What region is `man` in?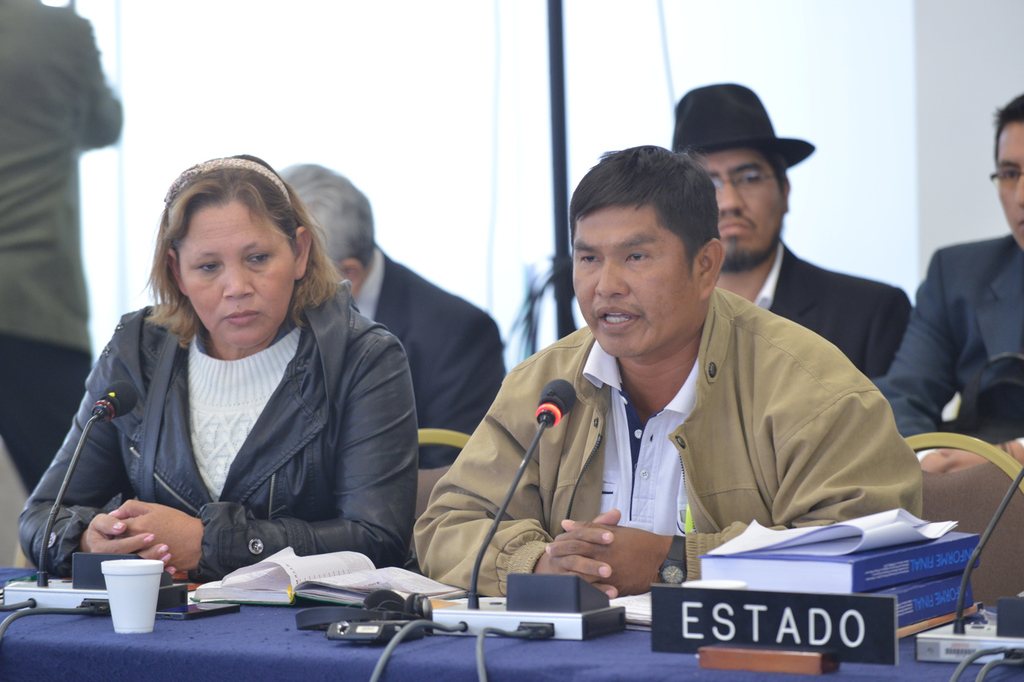
408,143,915,603.
